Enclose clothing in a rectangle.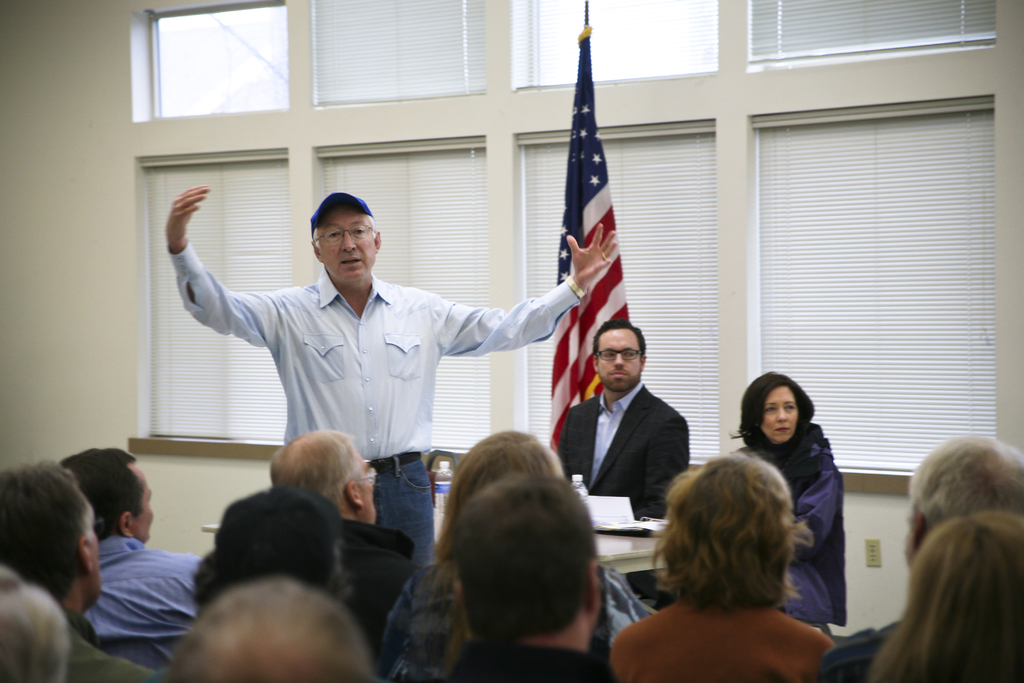
crop(698, 417, 844, 620).
